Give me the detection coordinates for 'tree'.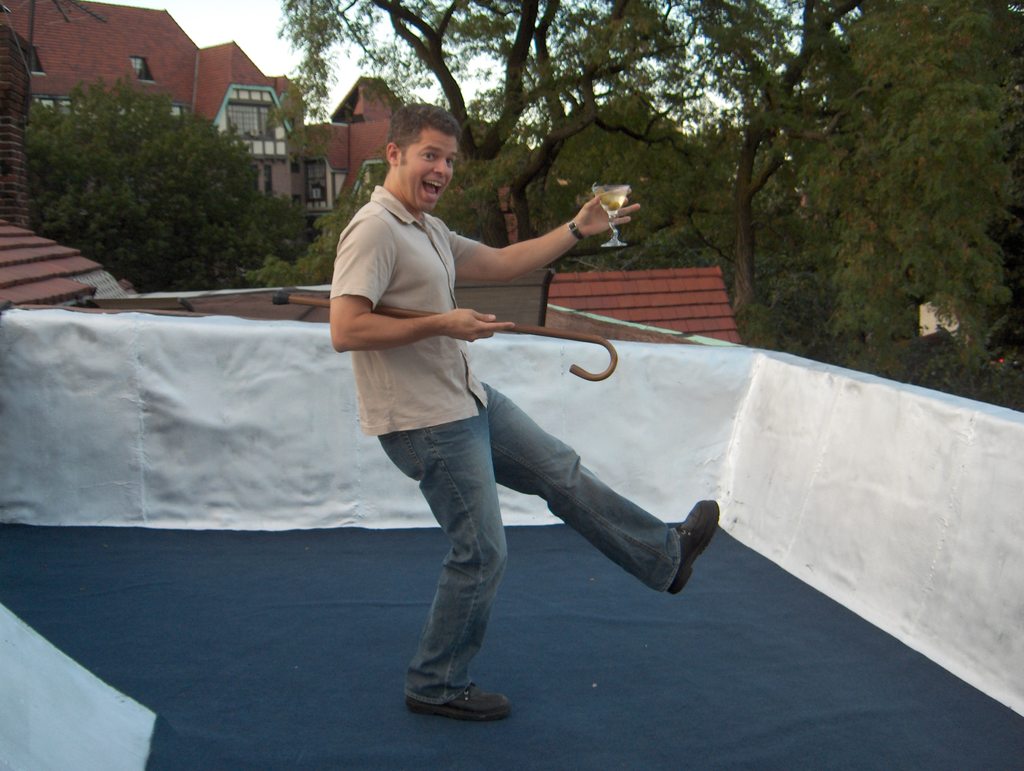
pyautogui.locateOnScreen(46, 82, 291, 279).
